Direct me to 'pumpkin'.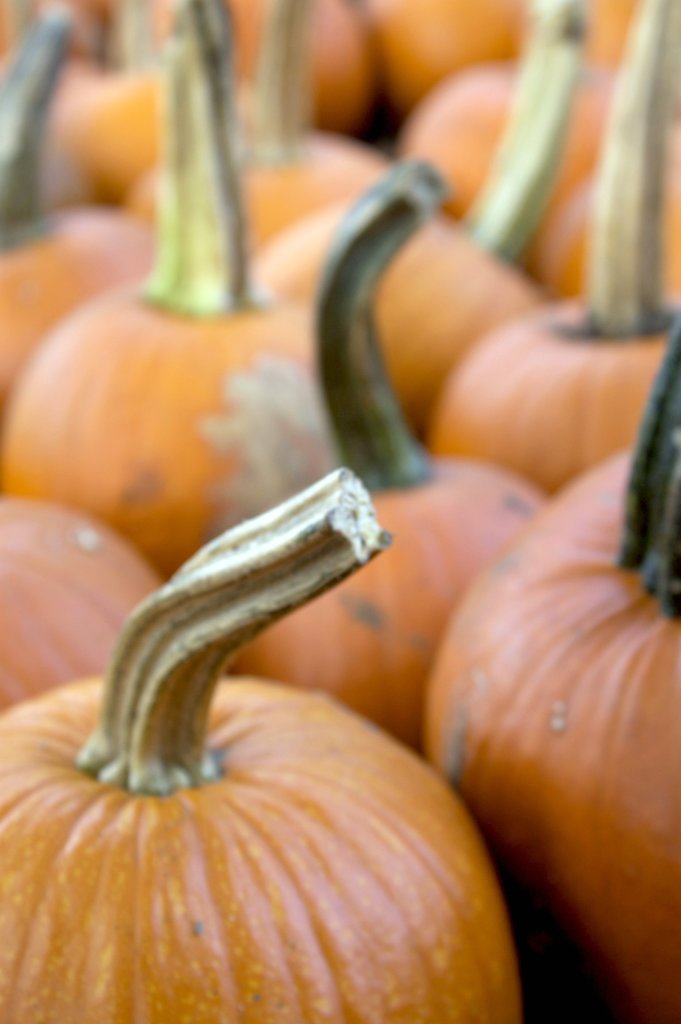
Direction: left=0, top=470, right=524, bottom=1023.
